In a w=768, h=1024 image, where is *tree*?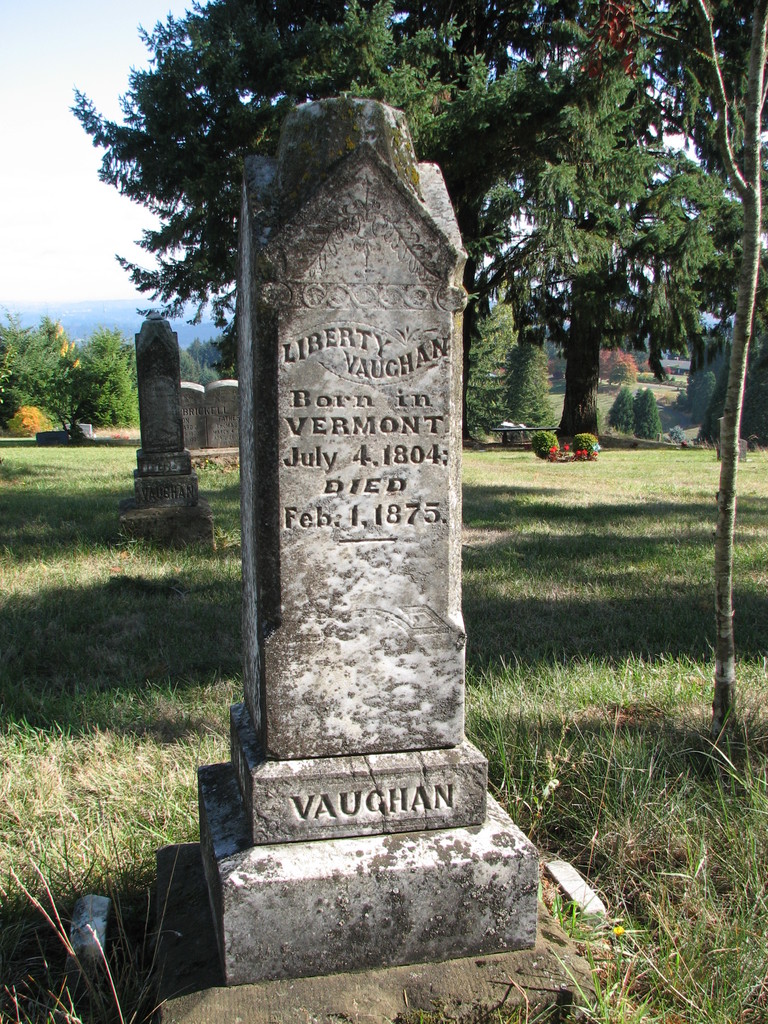
(463,289,557,451).
